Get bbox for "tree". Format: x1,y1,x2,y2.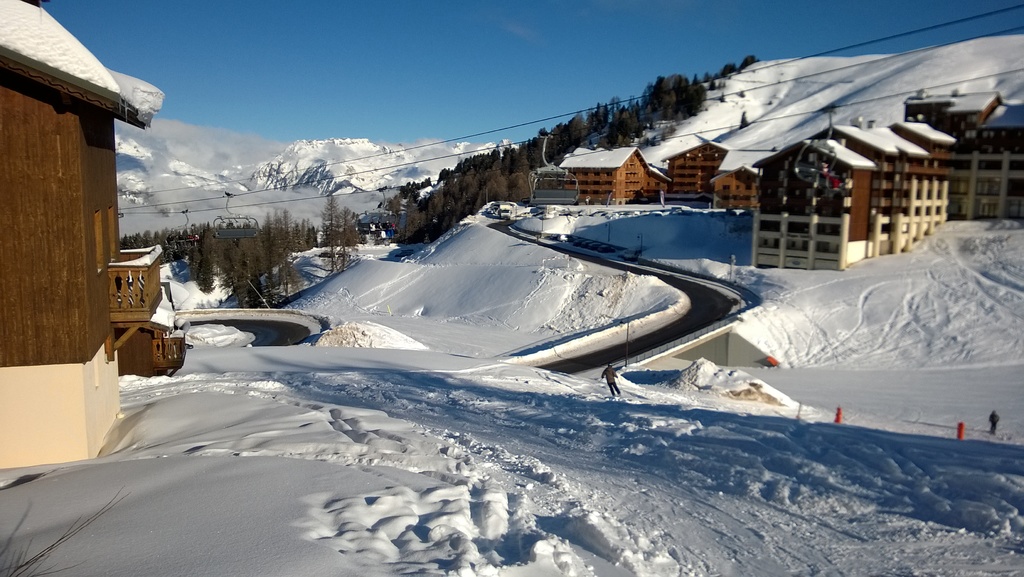
317,185,348,249.
